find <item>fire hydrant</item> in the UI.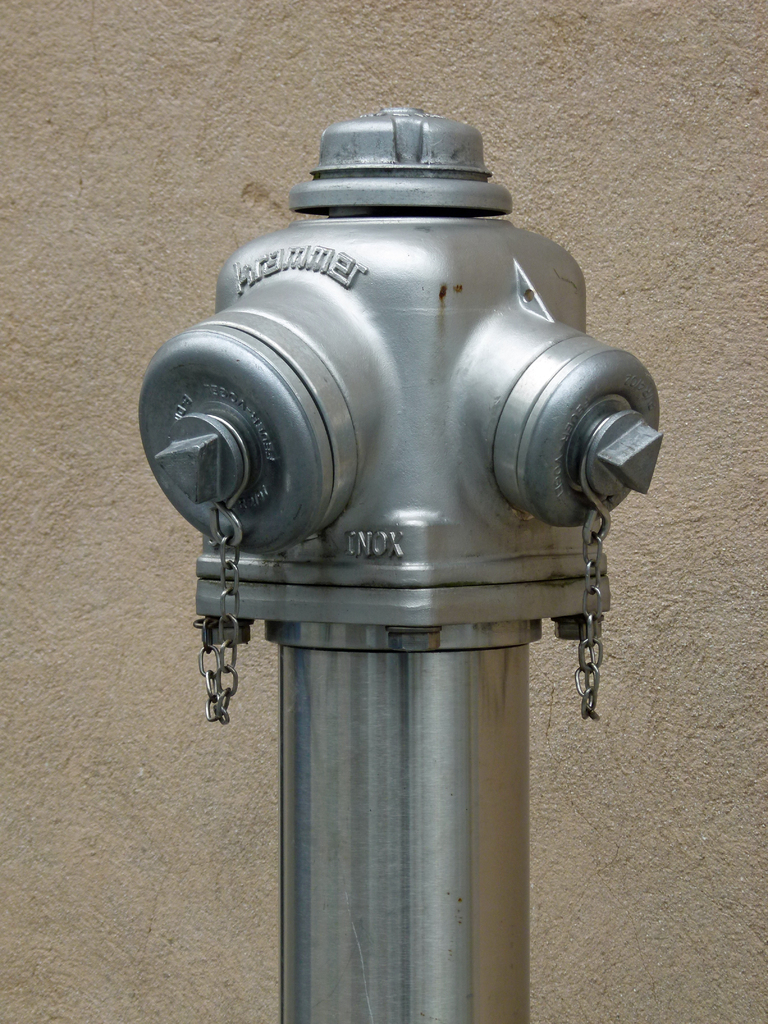
UI element at x1=138, y1=106, x2=668, y2=1023.
